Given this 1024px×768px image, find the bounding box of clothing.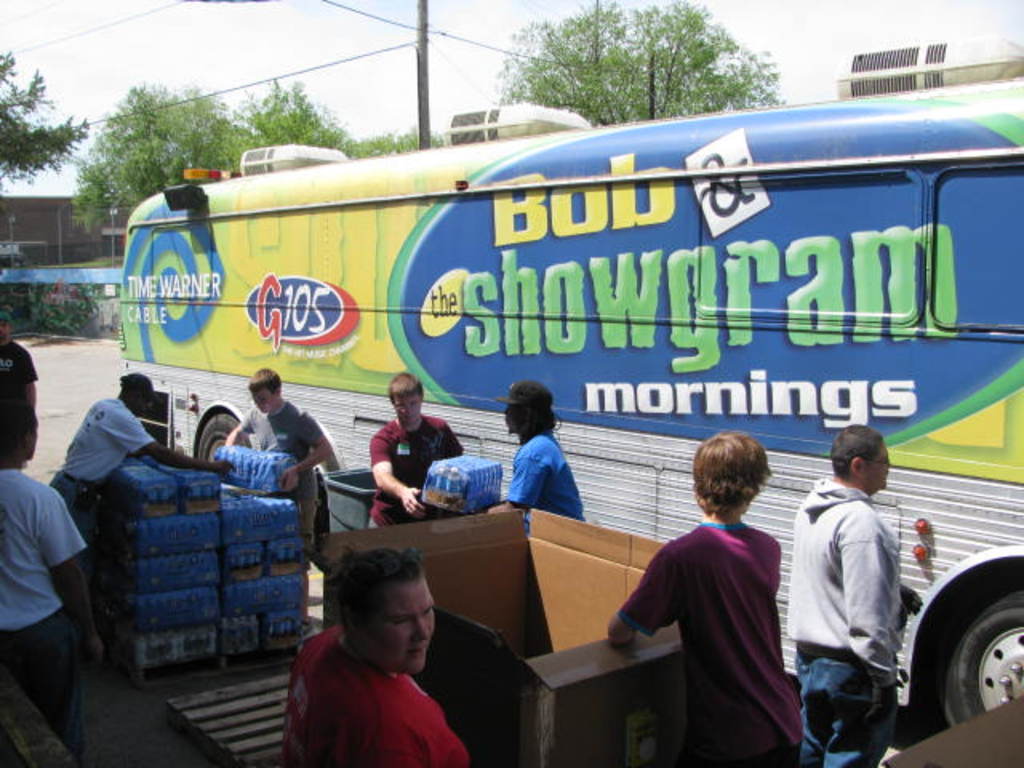
box=[637, 480, 808, 760].
